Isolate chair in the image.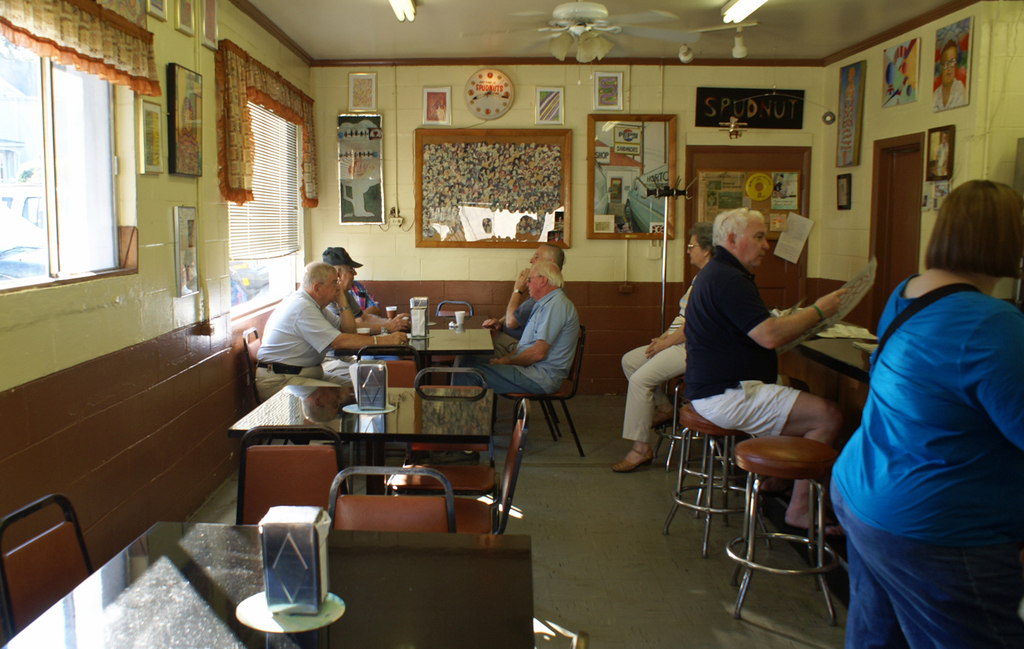
Isolated region: [326,465,454,540].
